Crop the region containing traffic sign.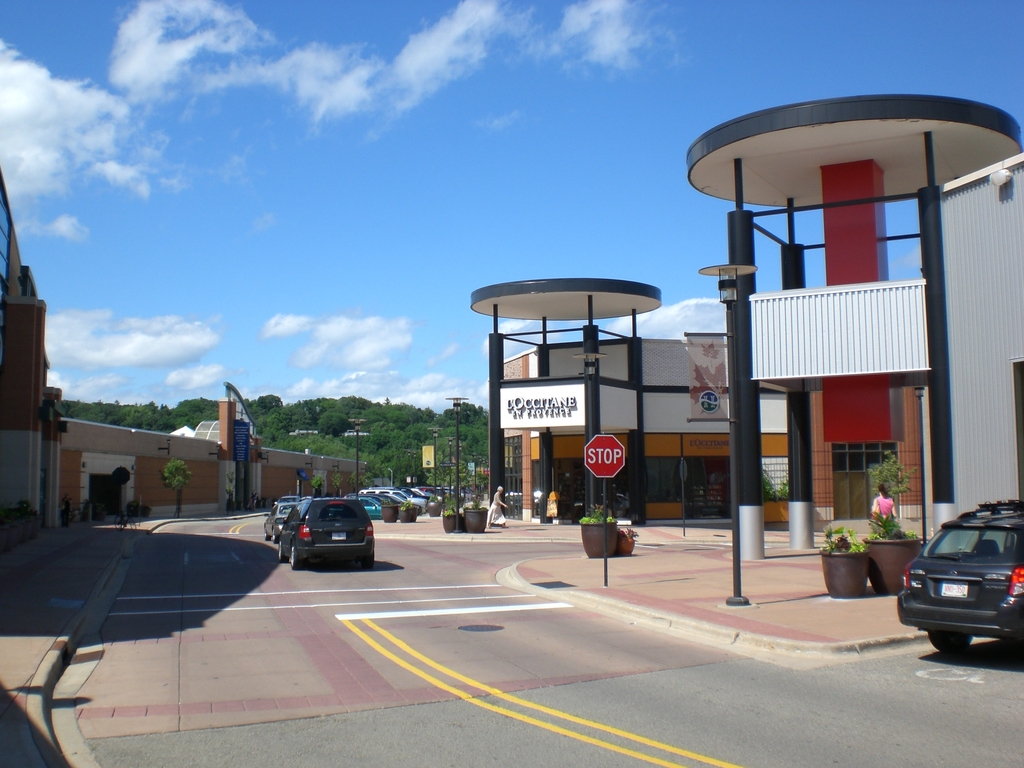
Crop region: locate(585, 436, 623, 480).
